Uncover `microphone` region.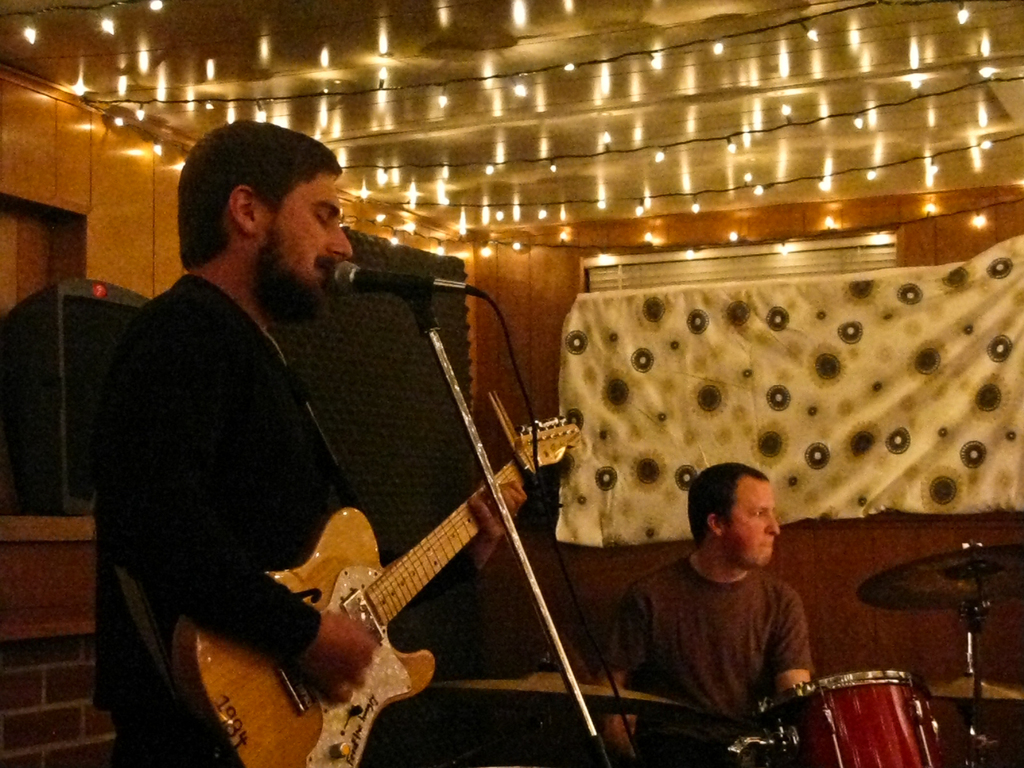
Uncovered: [x1=298, y1=244, x2=448, y2=304].
